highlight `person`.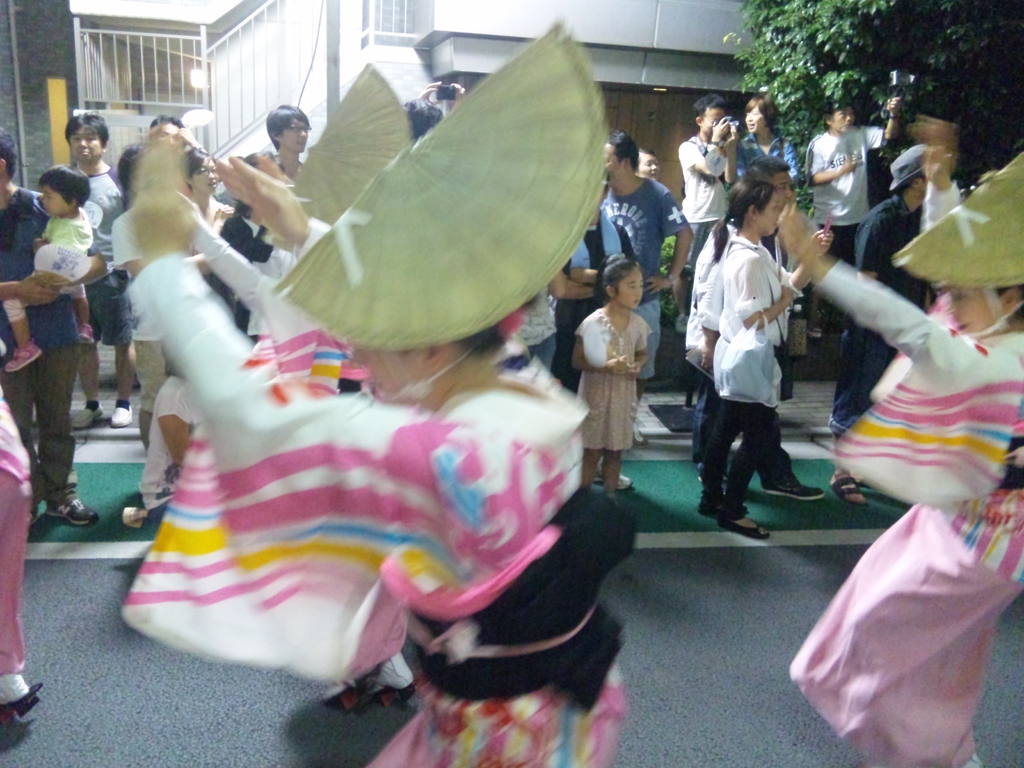
Highlighted region: select_region(221, 148, 291, 263).
